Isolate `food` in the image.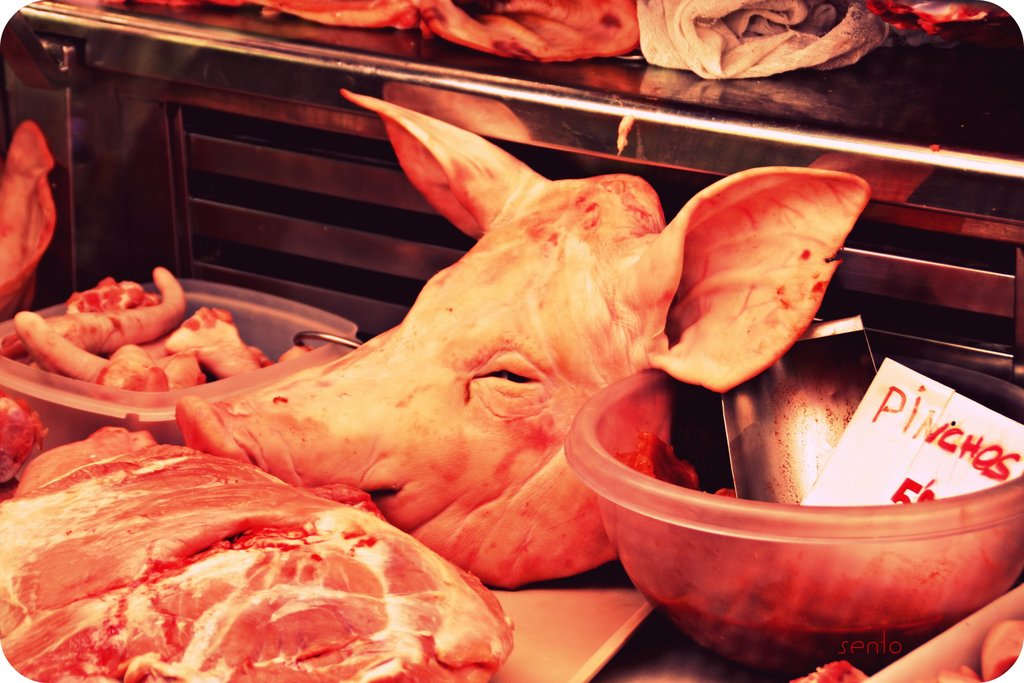
Isolated region: rect(0, 0, 1023, 682).
